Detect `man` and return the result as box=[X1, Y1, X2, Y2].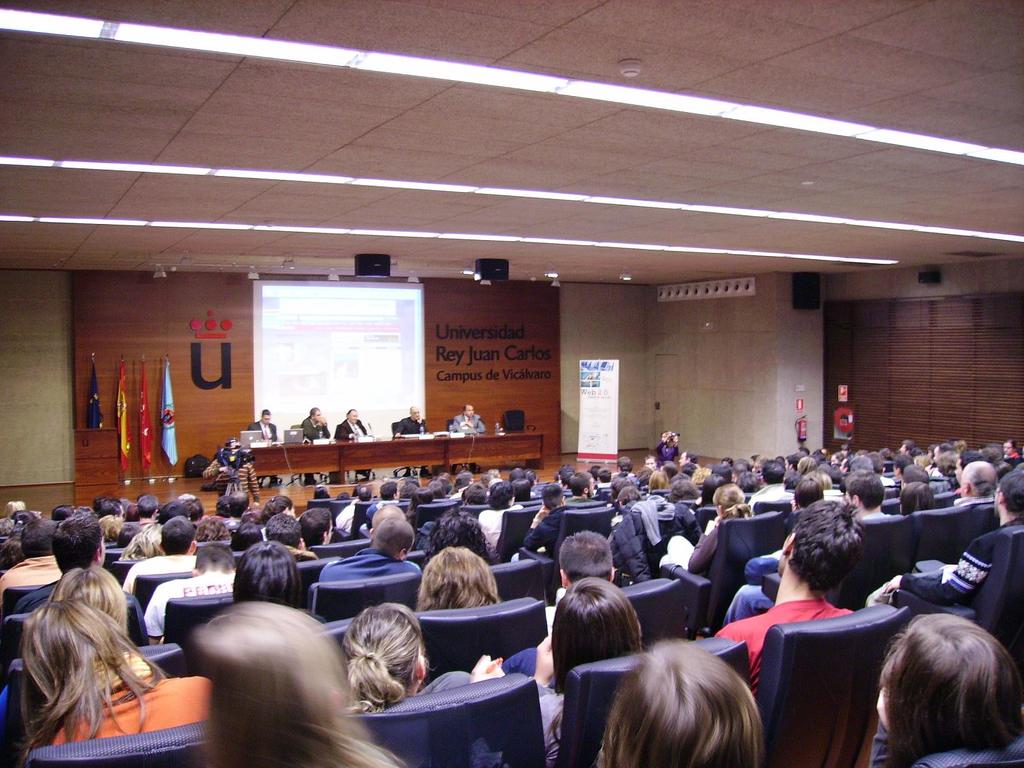
box=[314, 517, 422, 584].
